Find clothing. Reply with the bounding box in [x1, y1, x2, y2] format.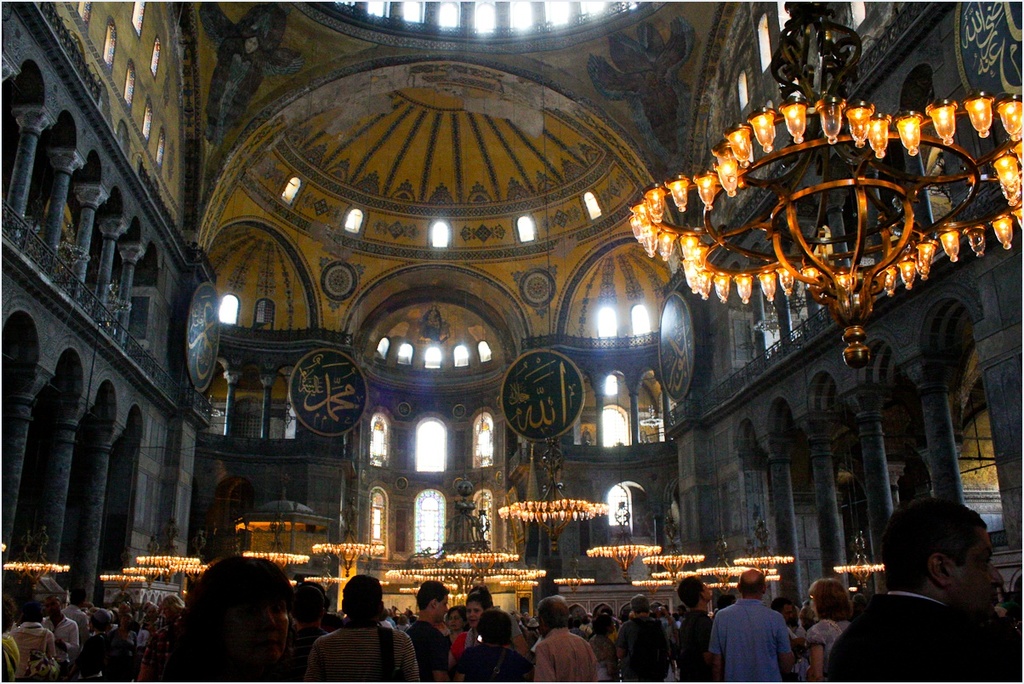
[805, 618, 850, 680].
